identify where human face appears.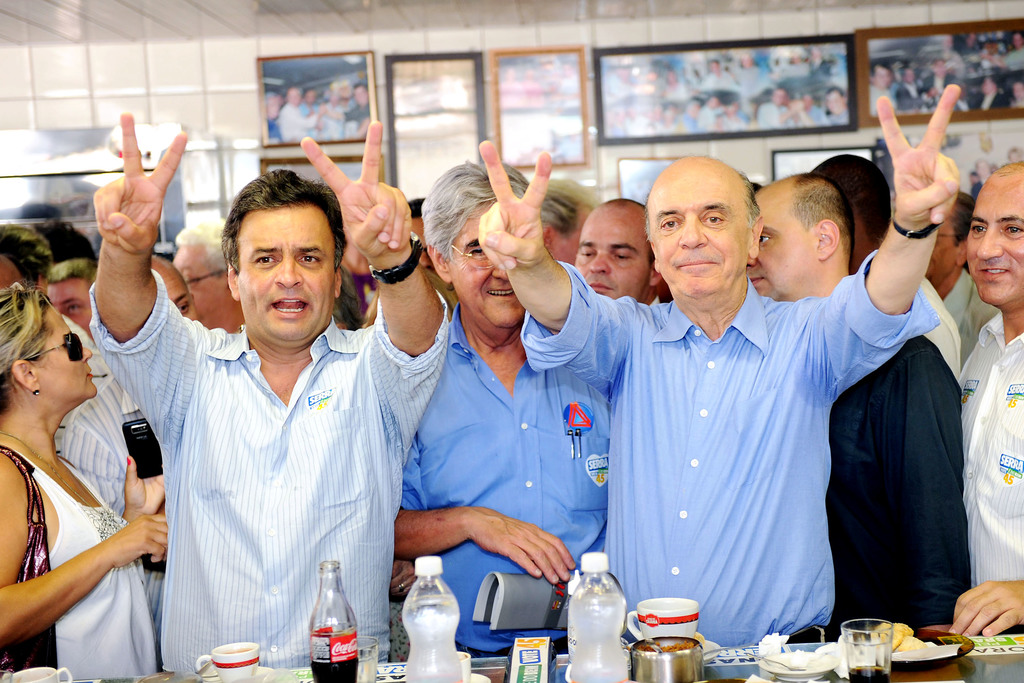
Appears at region(754, 184, 819, 299).
